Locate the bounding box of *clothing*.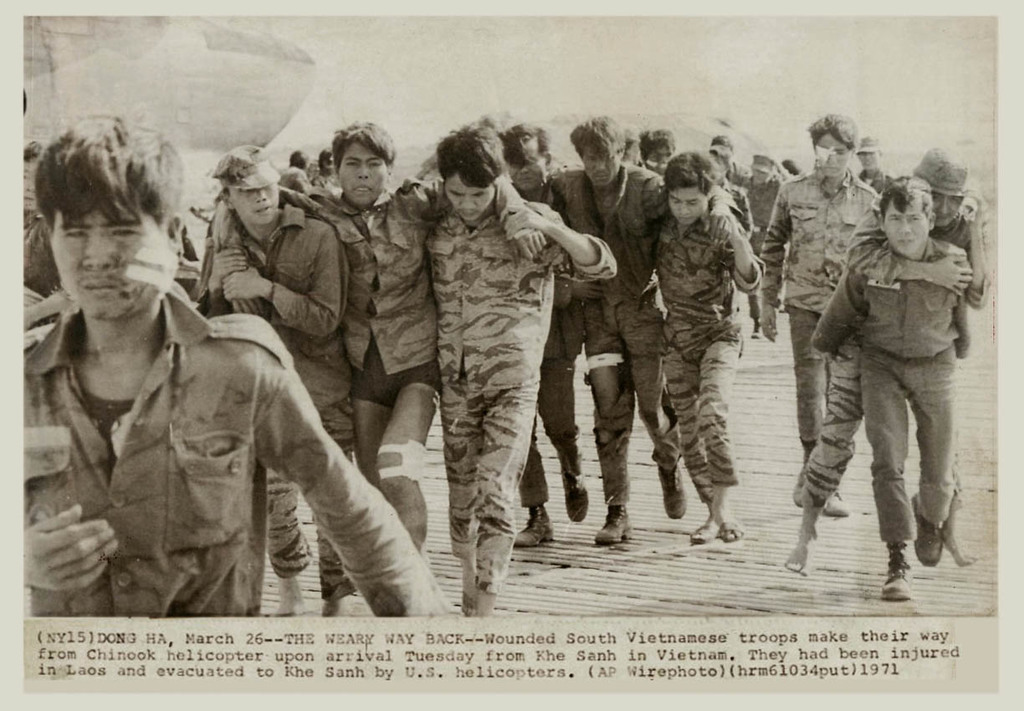
Bounding box: {"left": 857, "top": 166, "right": 898, "bottom": 192}.
